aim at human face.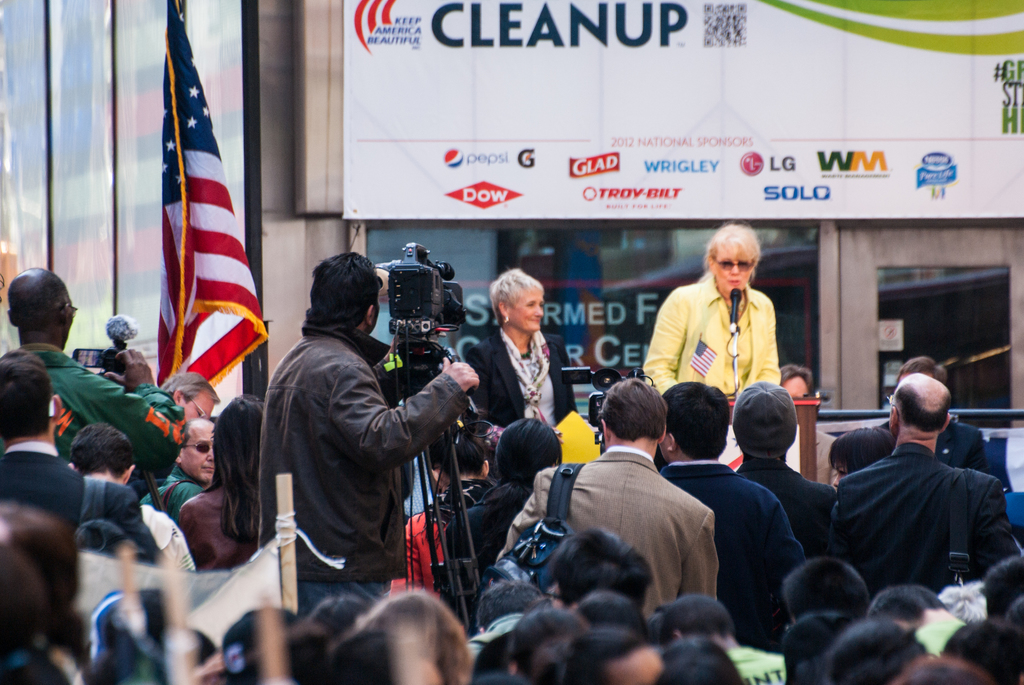
Aimed at 512,283,546,331.
